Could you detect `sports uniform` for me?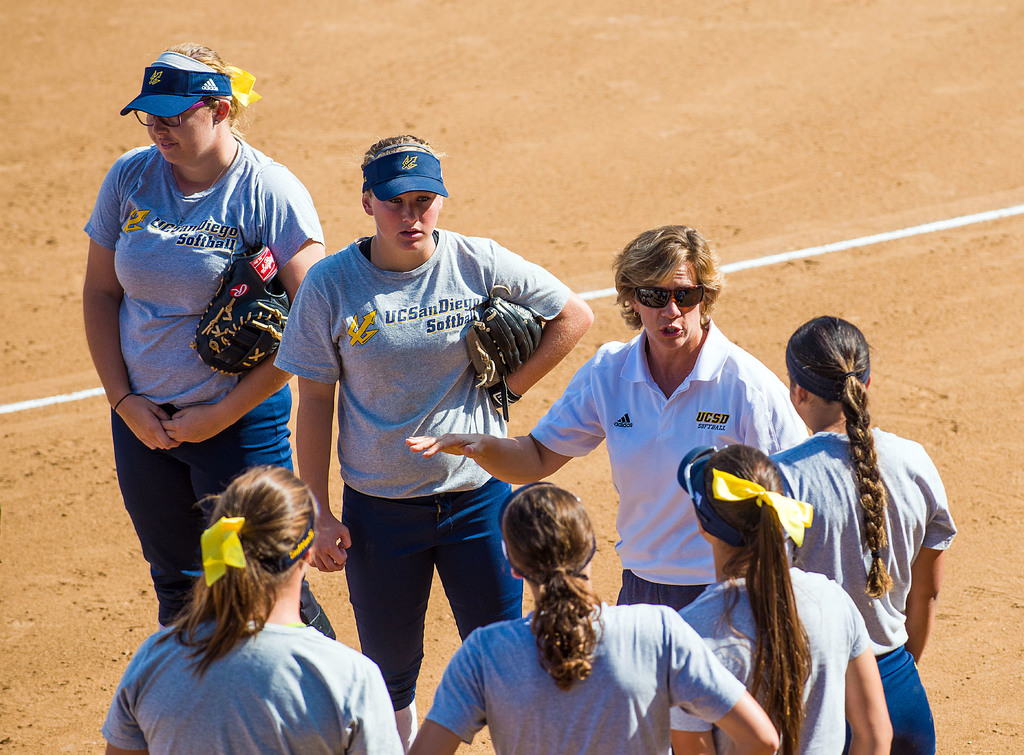
Detection result: x1=666, y1=568, x2=871, y2=754.
